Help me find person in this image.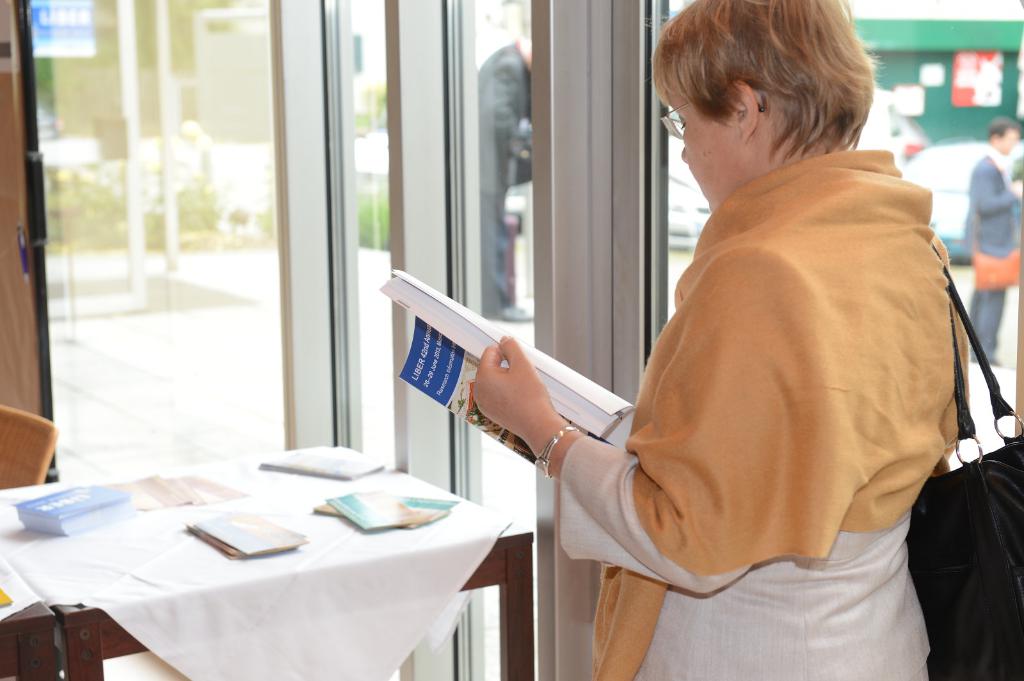
Found it: region(965, 115, 1023, 371).
